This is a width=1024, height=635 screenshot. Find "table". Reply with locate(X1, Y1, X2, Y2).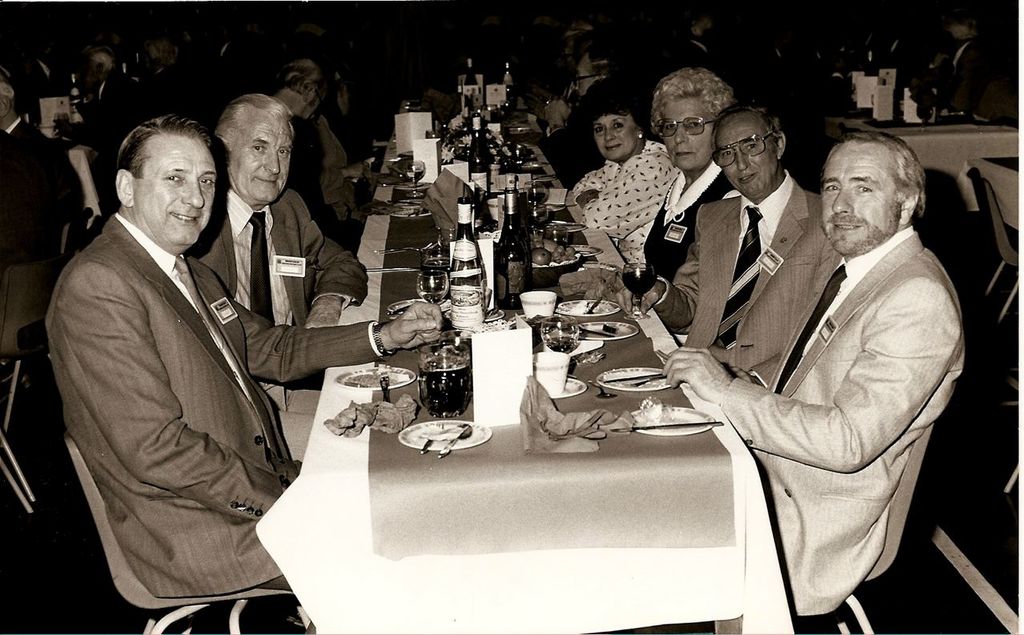
locate(958, 156, 1023, 231).
